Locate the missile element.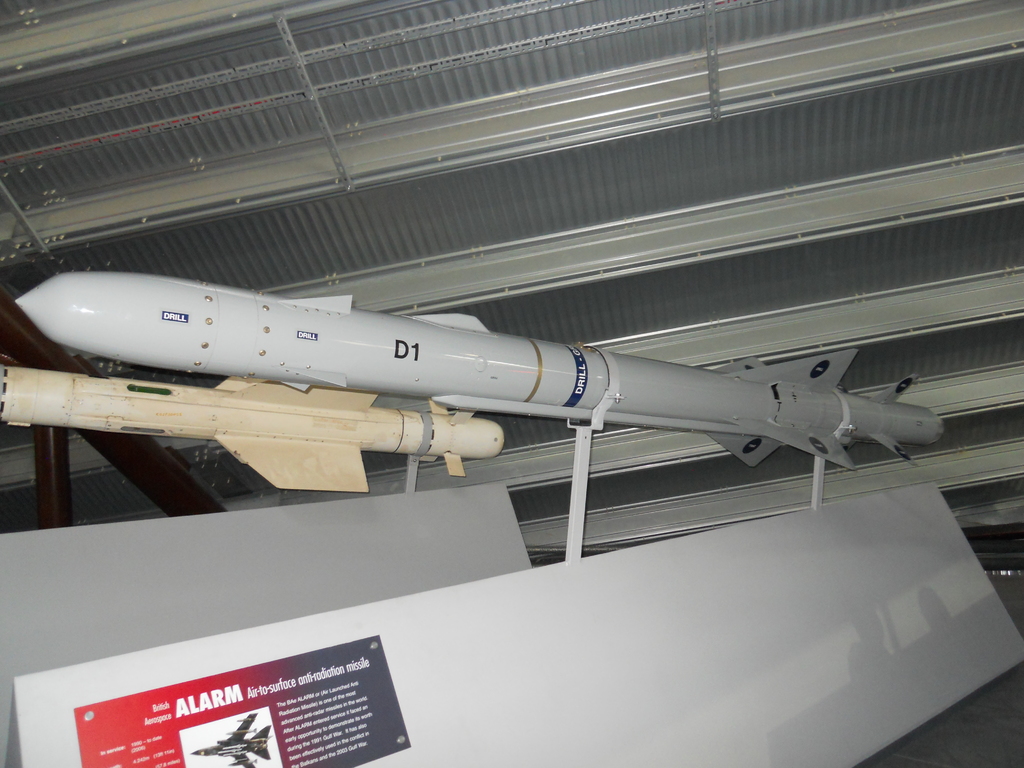
Element bbox: {"x1": 46, "y1": 245, "x2": 931, "y2": 518}.
